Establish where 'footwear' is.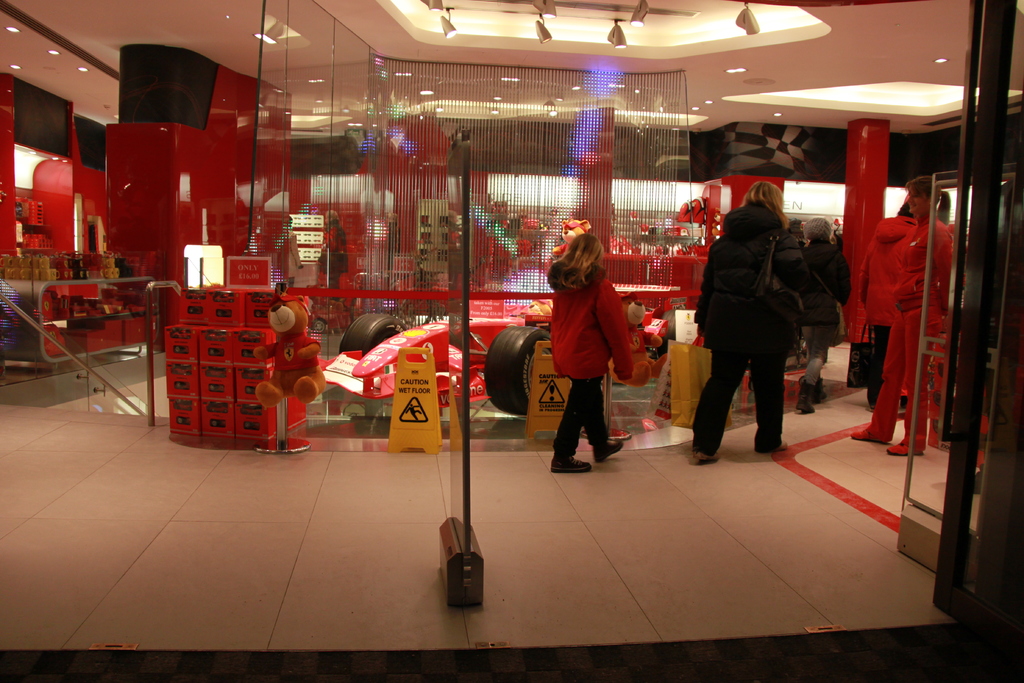
Established at rect(760, 440, 786, 454).
